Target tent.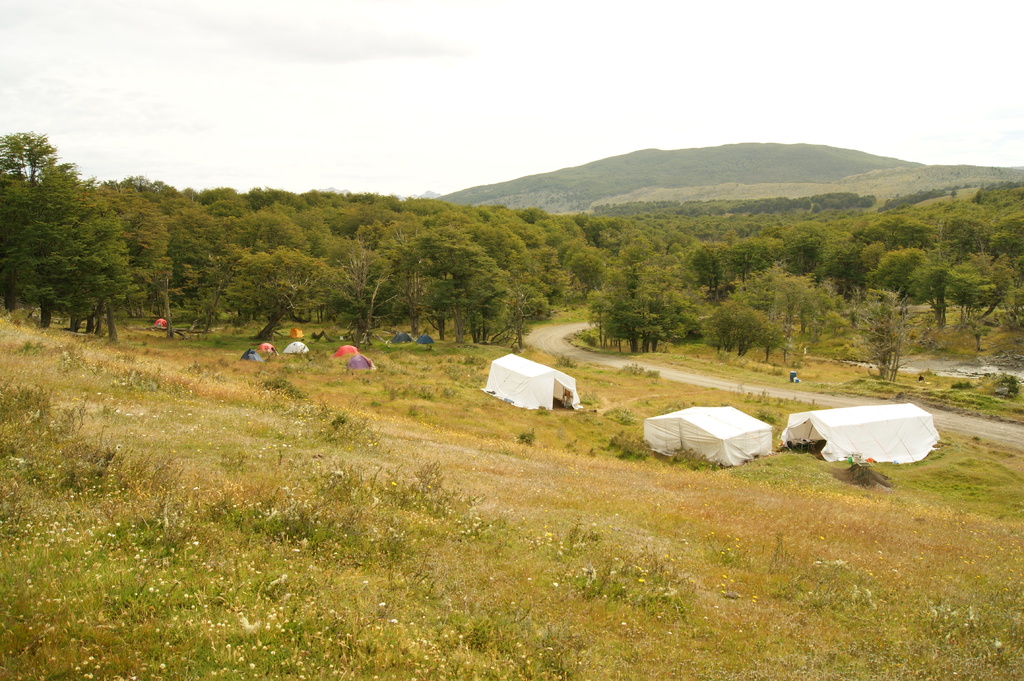
Target region: select_region(474, 342, 582, 442).
